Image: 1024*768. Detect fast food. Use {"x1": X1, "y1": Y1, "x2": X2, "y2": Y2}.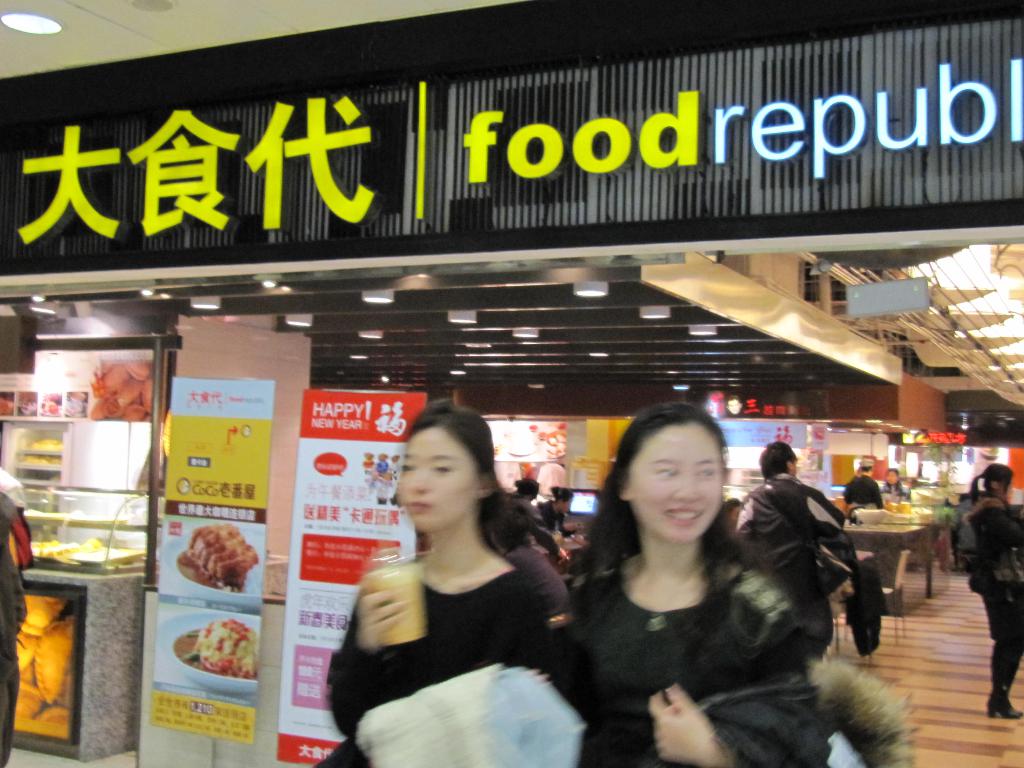
{"x1": 35, "y1": 613, "x2": 85, "y2": 702}.
